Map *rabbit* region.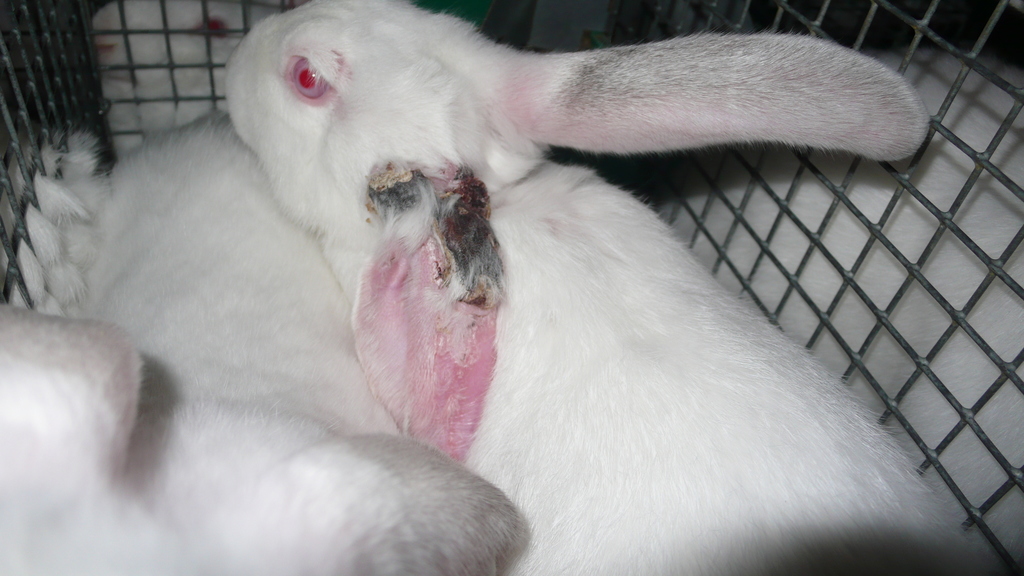
Mapped to 0/105/400/437.
